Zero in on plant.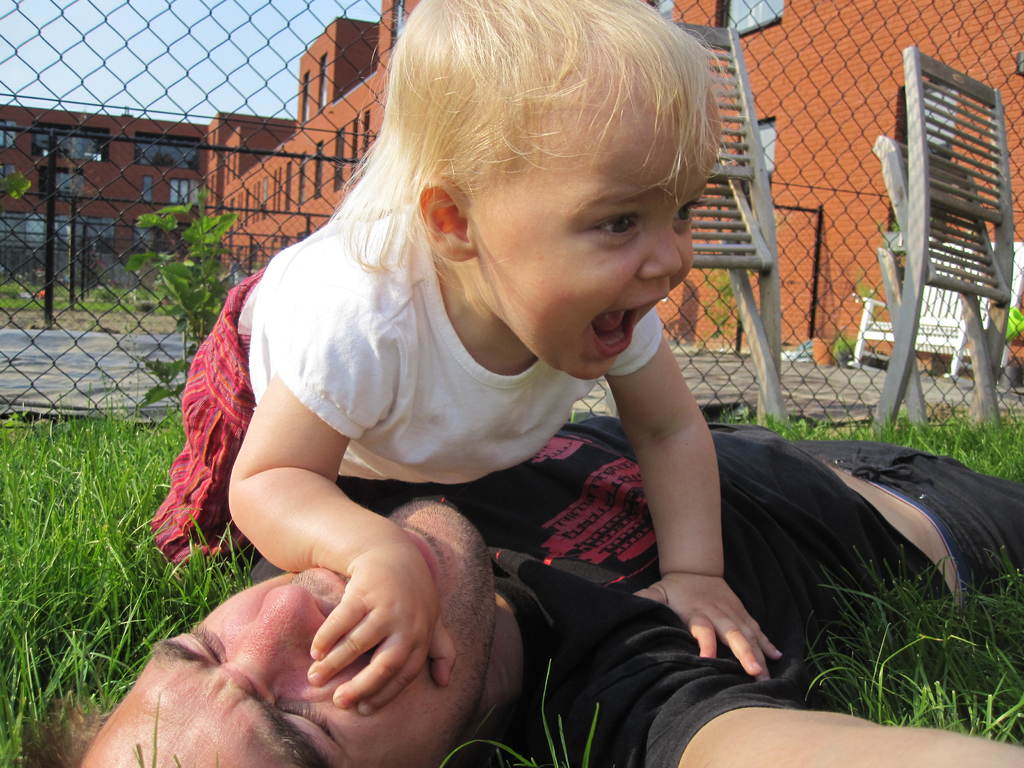
Zeroed in: [698,261,751,351].
